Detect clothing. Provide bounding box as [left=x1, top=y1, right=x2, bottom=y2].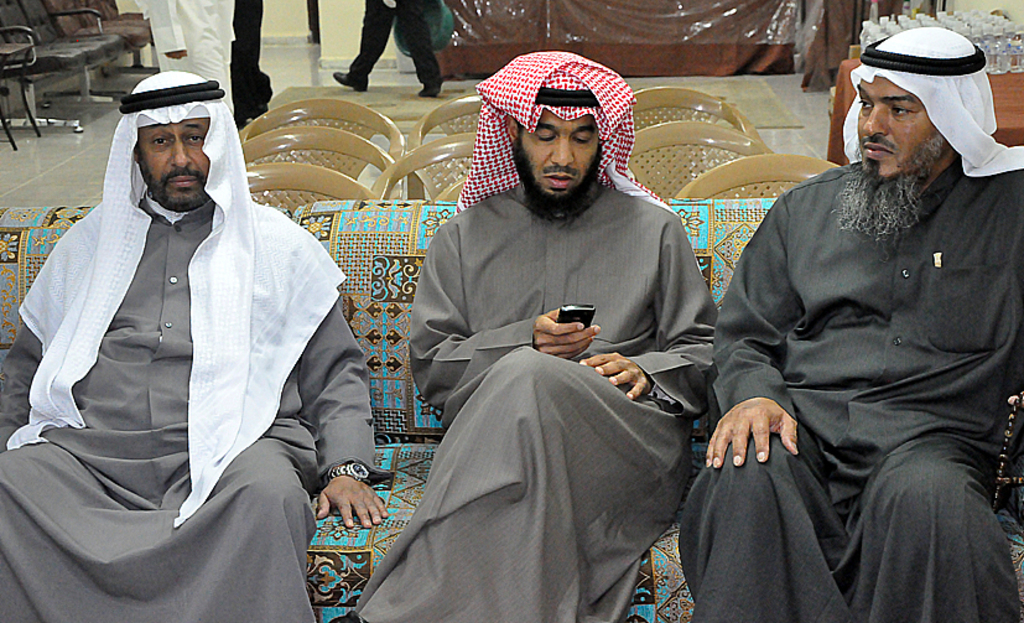
[left=230, top=0, right=275, bottom=133].
